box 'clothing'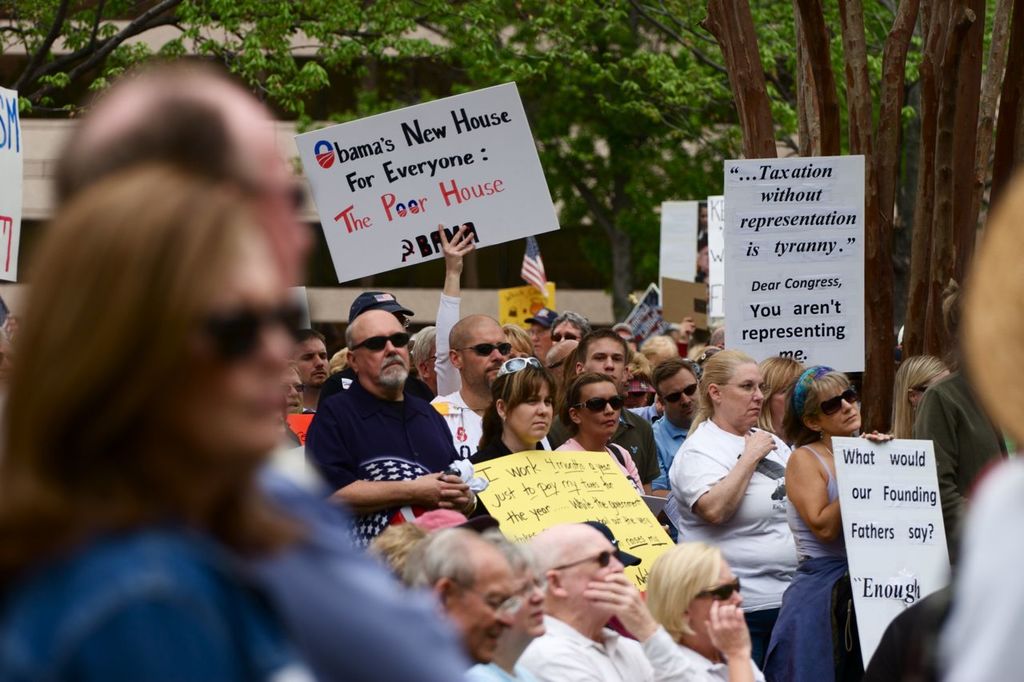
rect(301, 406, 318, 414)
